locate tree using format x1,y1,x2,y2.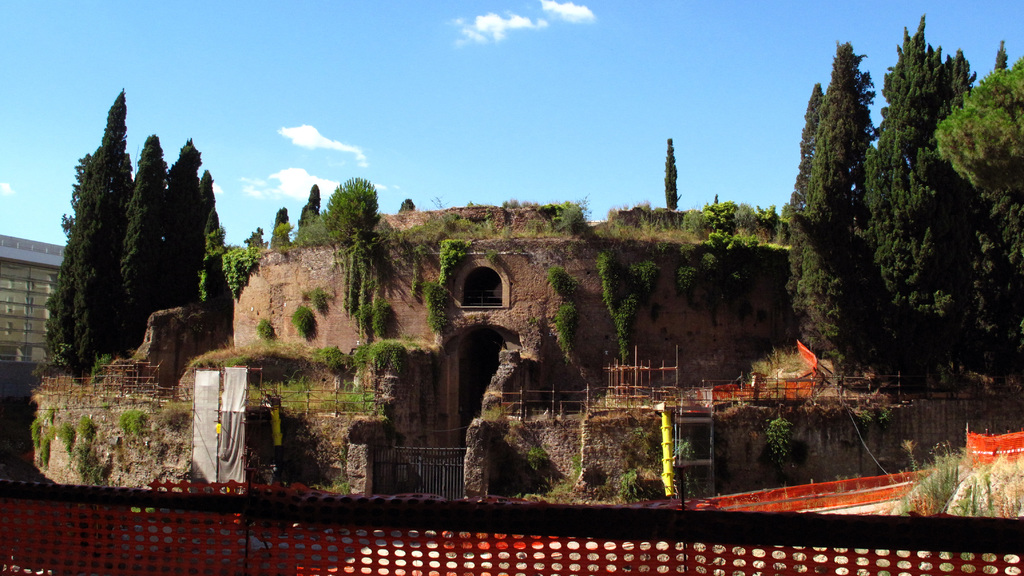
38,83,136,387.
